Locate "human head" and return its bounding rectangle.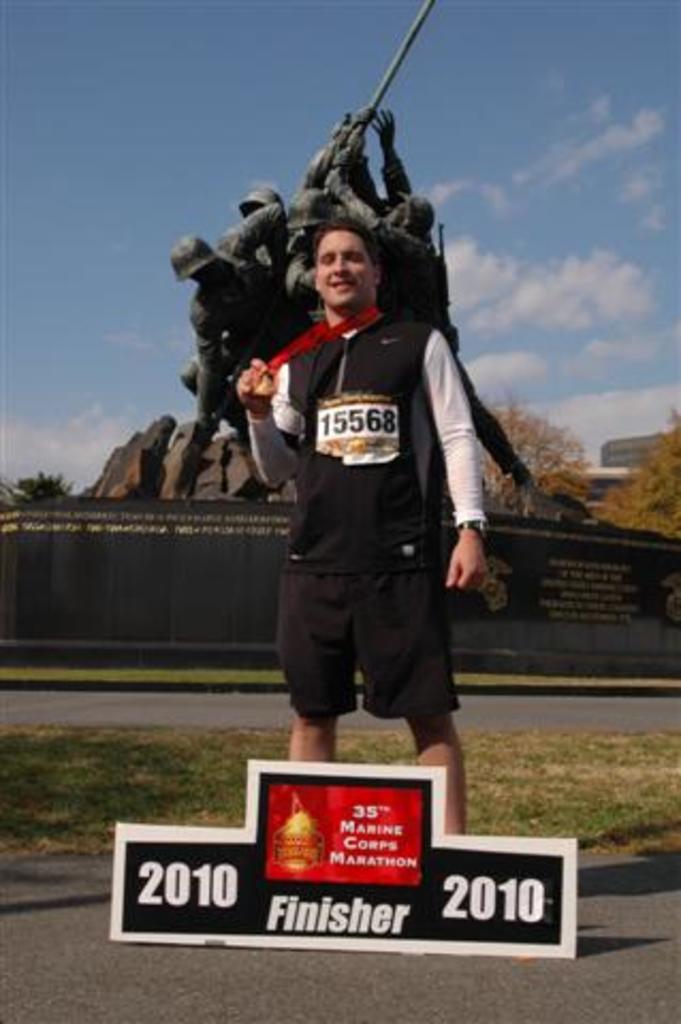
{"x1": 318, "y1": 211, "x2": 382, "y2": 307}.
